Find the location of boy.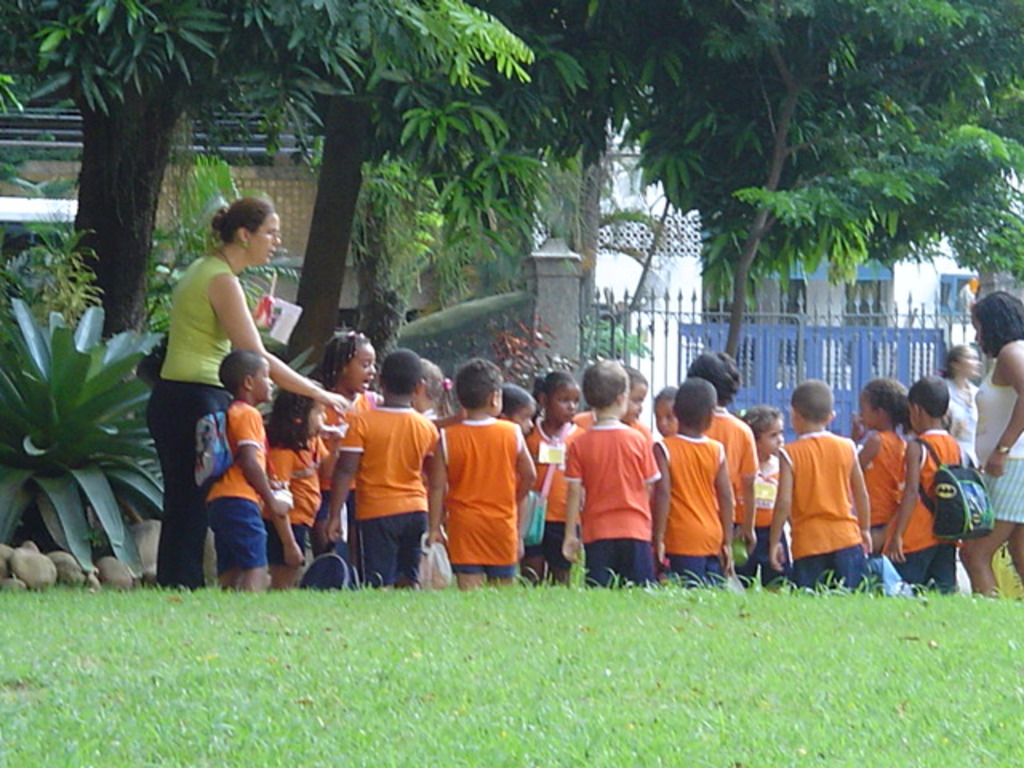
Location: 325:346:454:605.
